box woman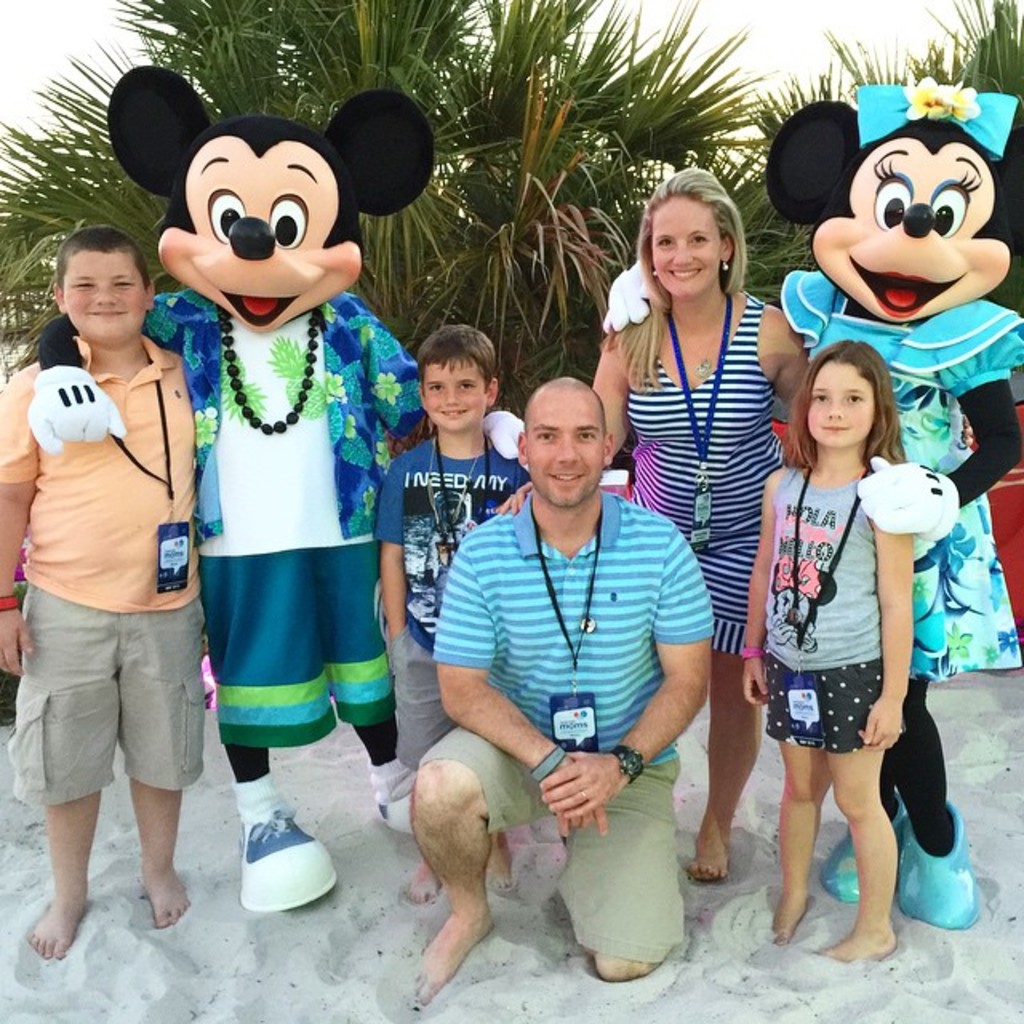
[left=766, top=99, right=1022, bottom=931]
